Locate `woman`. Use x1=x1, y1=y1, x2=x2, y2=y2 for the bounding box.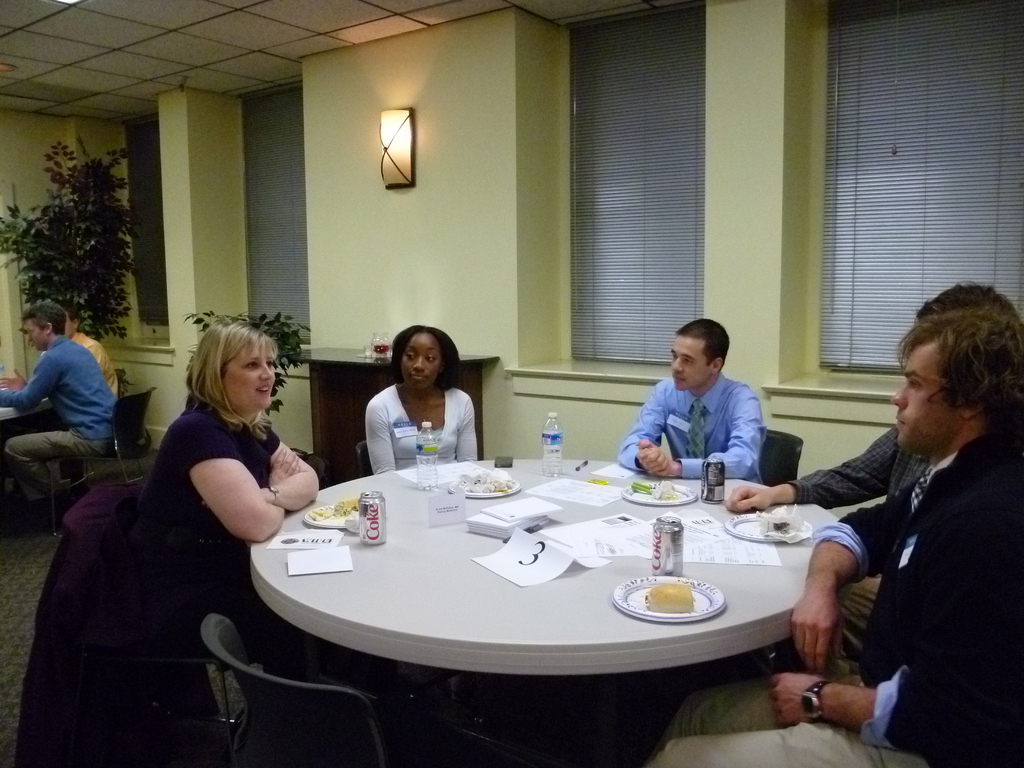
x1=92, y1=307, x2=316, y2=692.
